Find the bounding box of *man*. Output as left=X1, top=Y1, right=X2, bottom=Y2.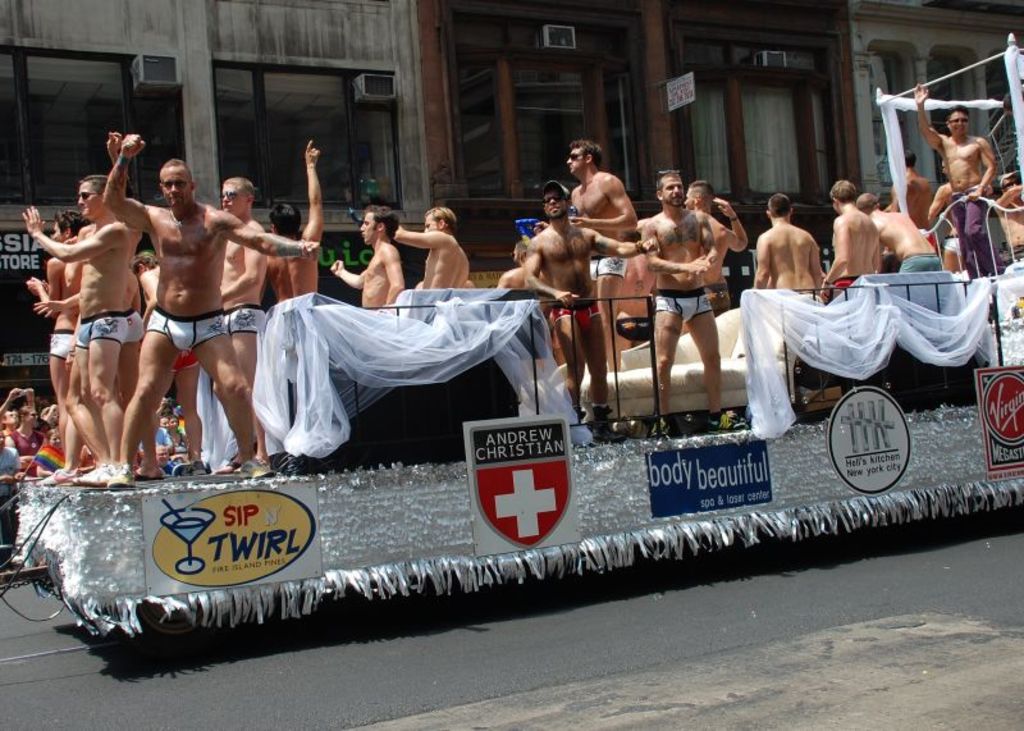
left=101, top=136, right=323, bottom=480.
